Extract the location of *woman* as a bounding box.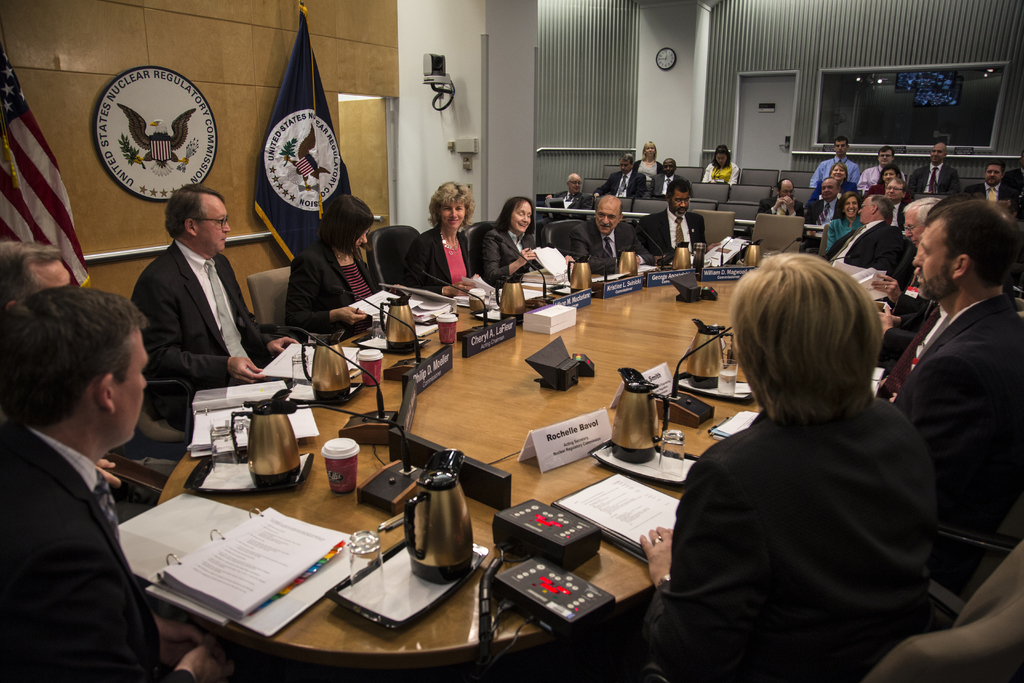
bbox=[808, 161, 854, 210].
